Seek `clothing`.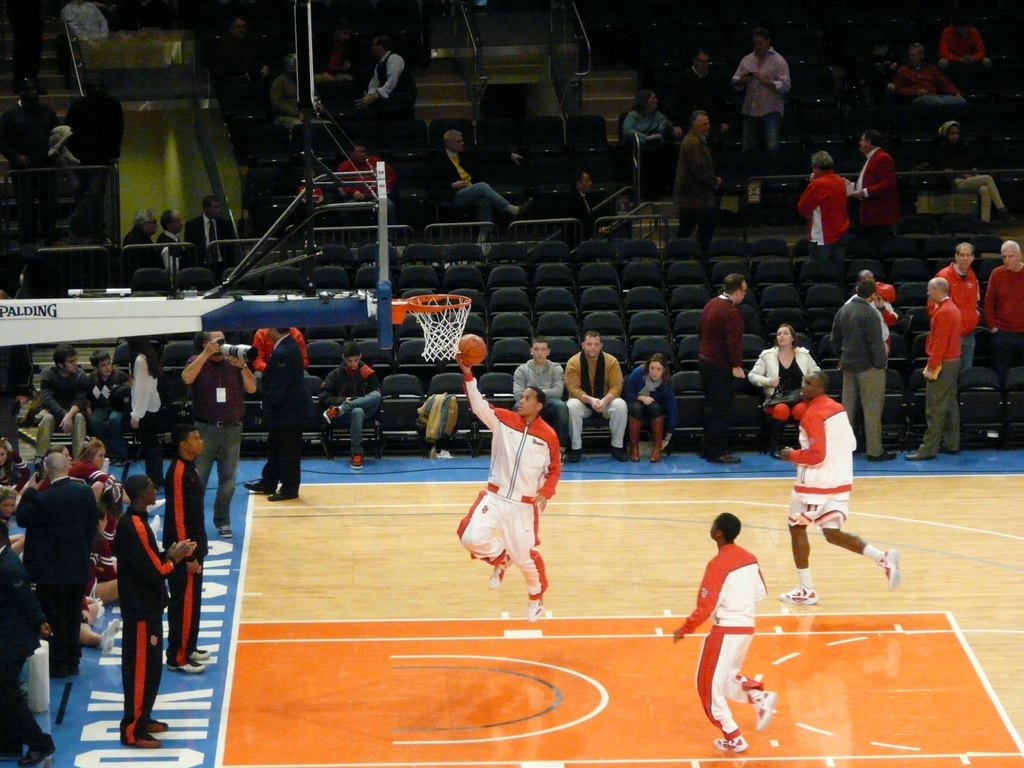
[420, 143, 516, 219].
